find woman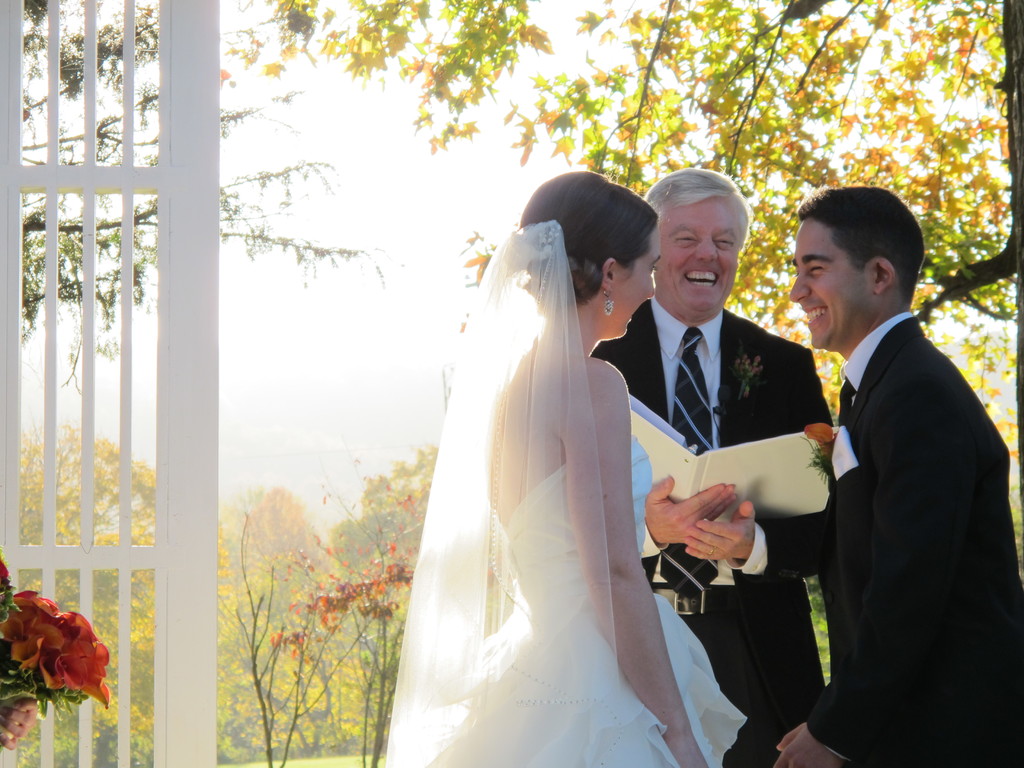
397, 163, 697, 767
